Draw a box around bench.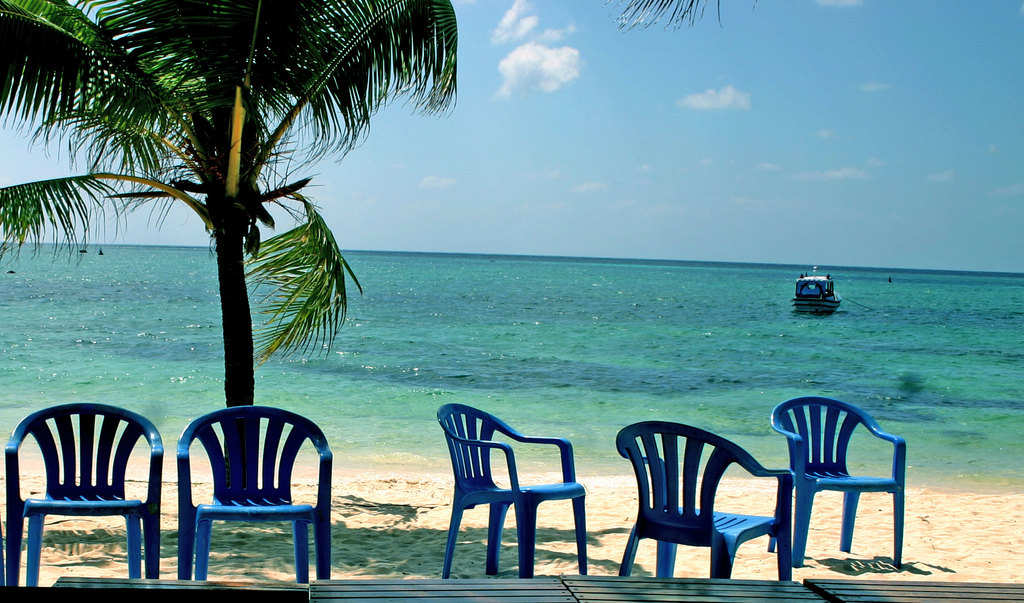
54, 574, 304, 591.
